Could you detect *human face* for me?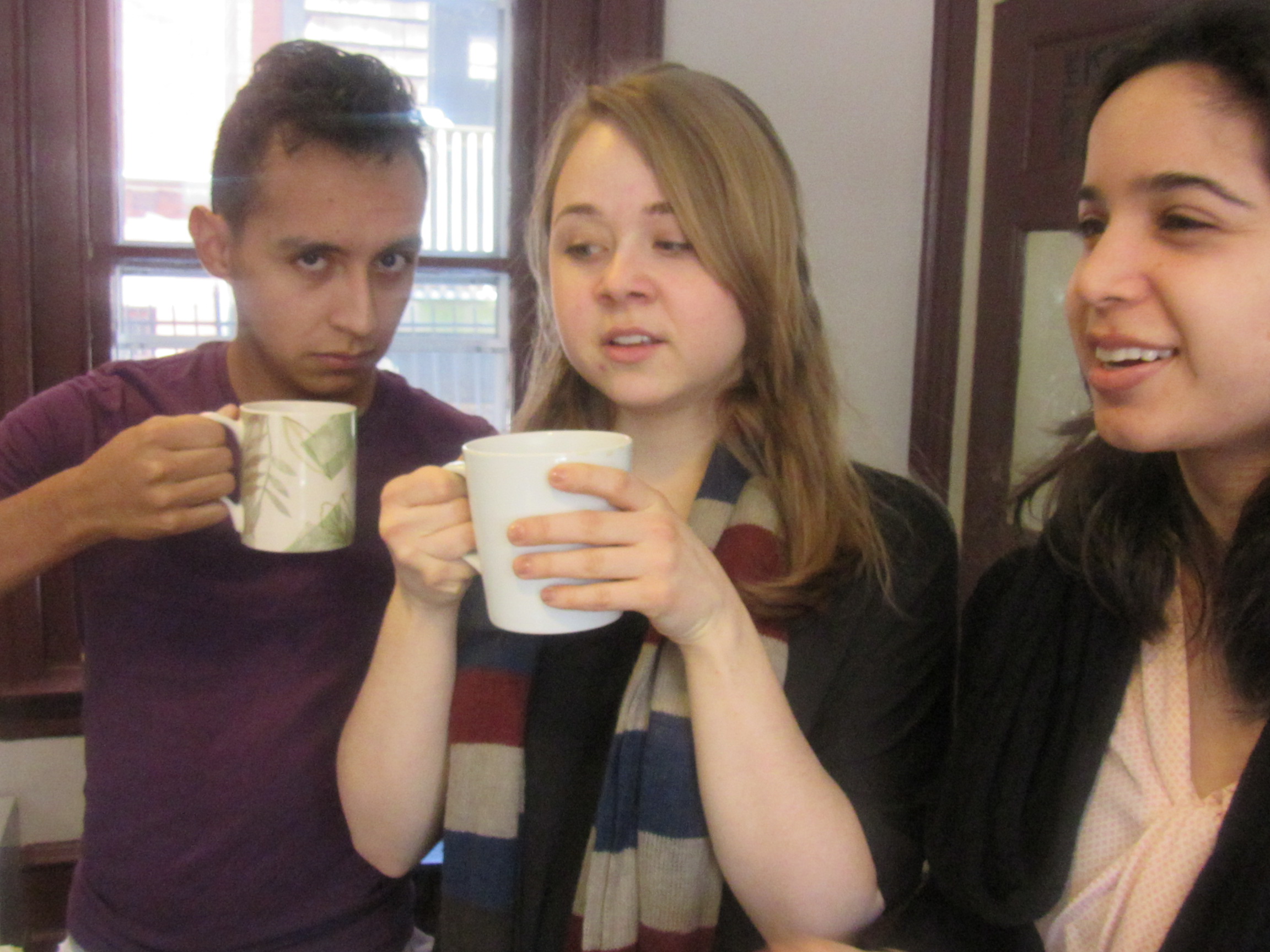
Detection result: Rect(297, 55, 417, 227).
